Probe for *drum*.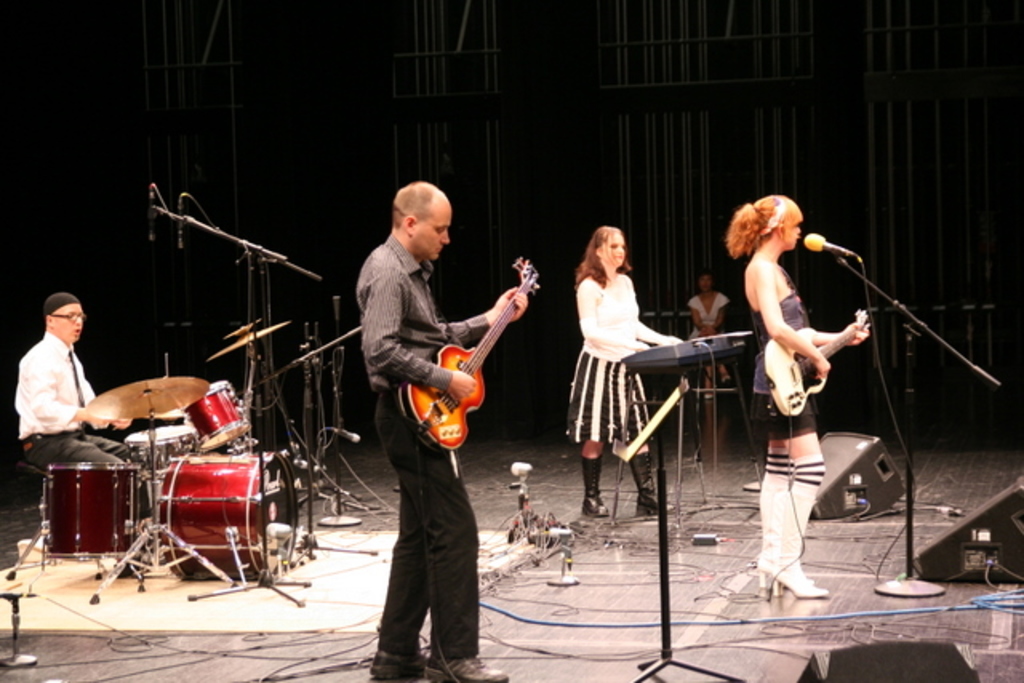
Probe result: [x1=182, y1=381, x2=250, y2=451].
